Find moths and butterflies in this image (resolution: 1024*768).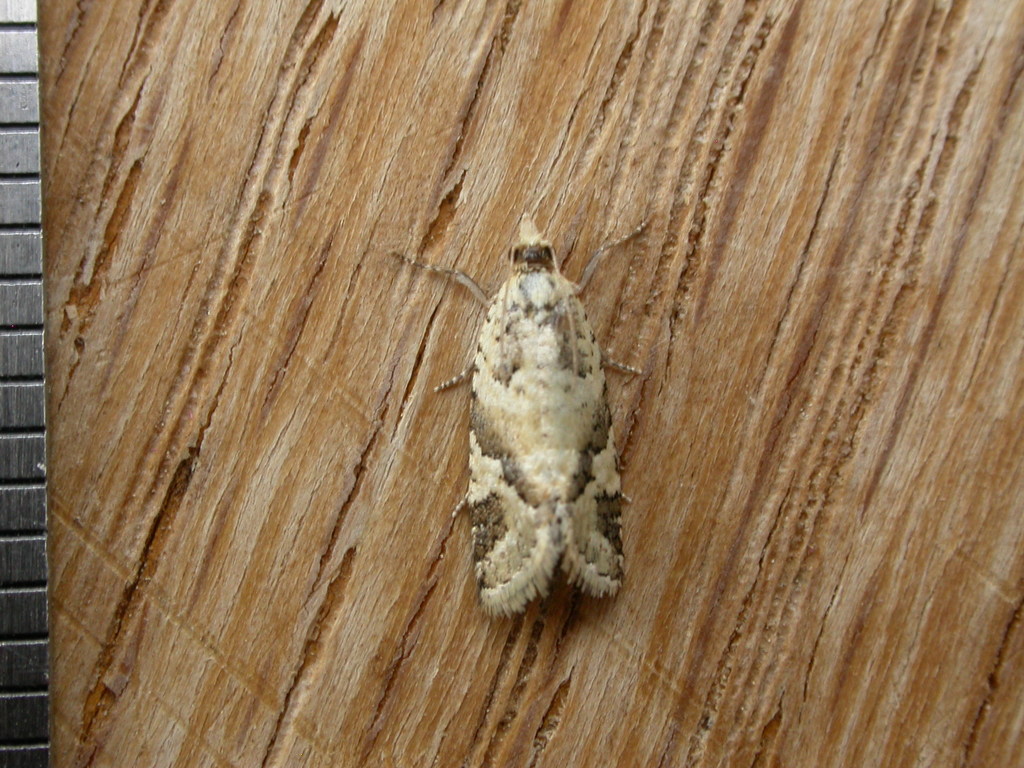
pyautogui.locateOnScreen(392, 212, 660, 623).
